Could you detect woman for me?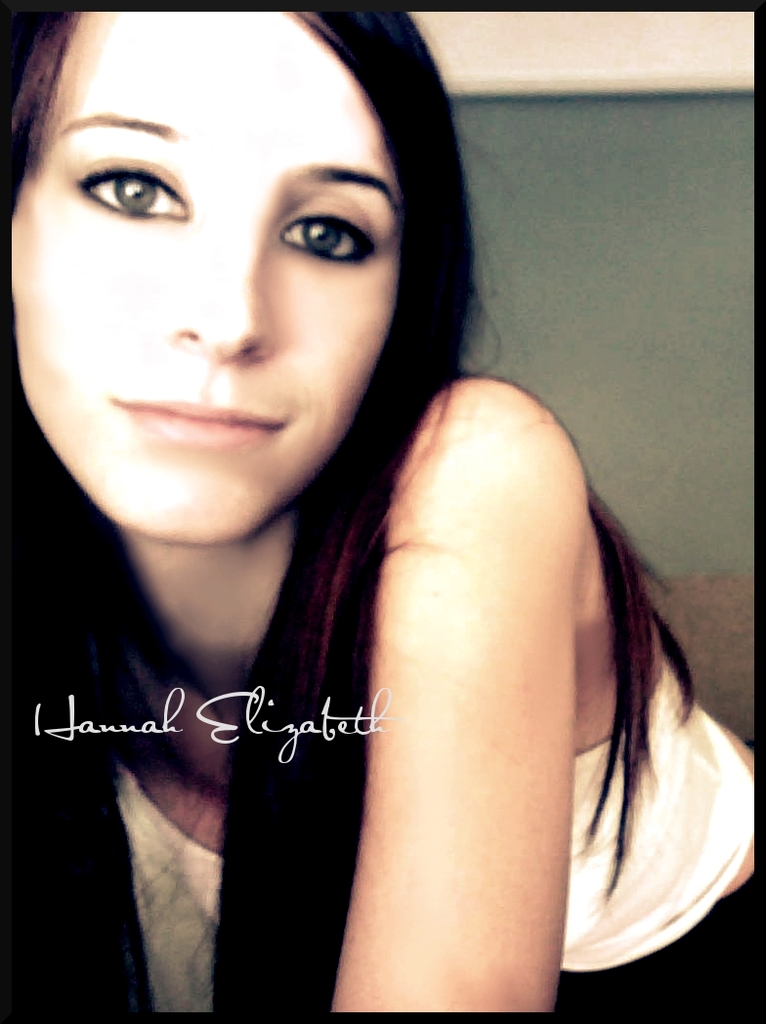
Detection result: [0,1,765,1023].
